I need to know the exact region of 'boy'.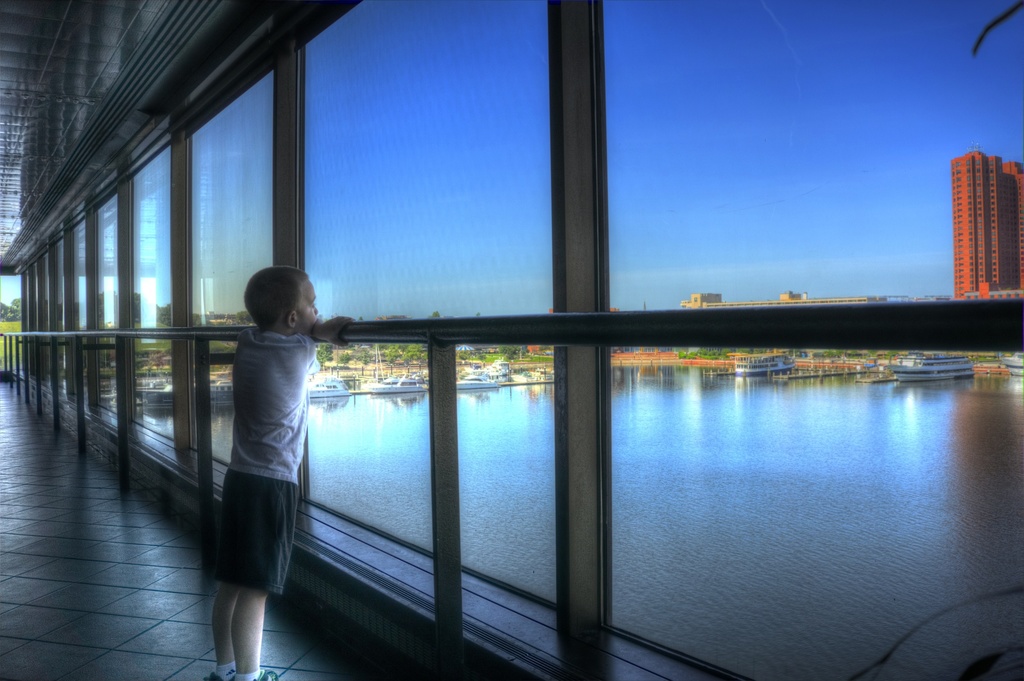
Region: 220,257,320,680.
